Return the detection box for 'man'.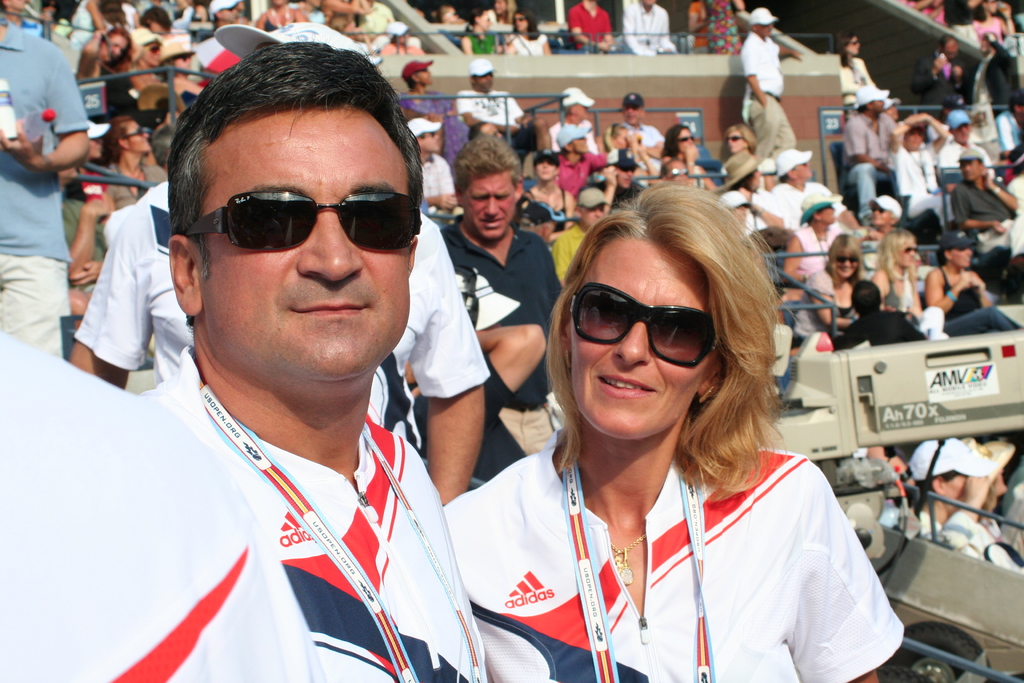
[left=0, top=13, right=91, bottom=359].
